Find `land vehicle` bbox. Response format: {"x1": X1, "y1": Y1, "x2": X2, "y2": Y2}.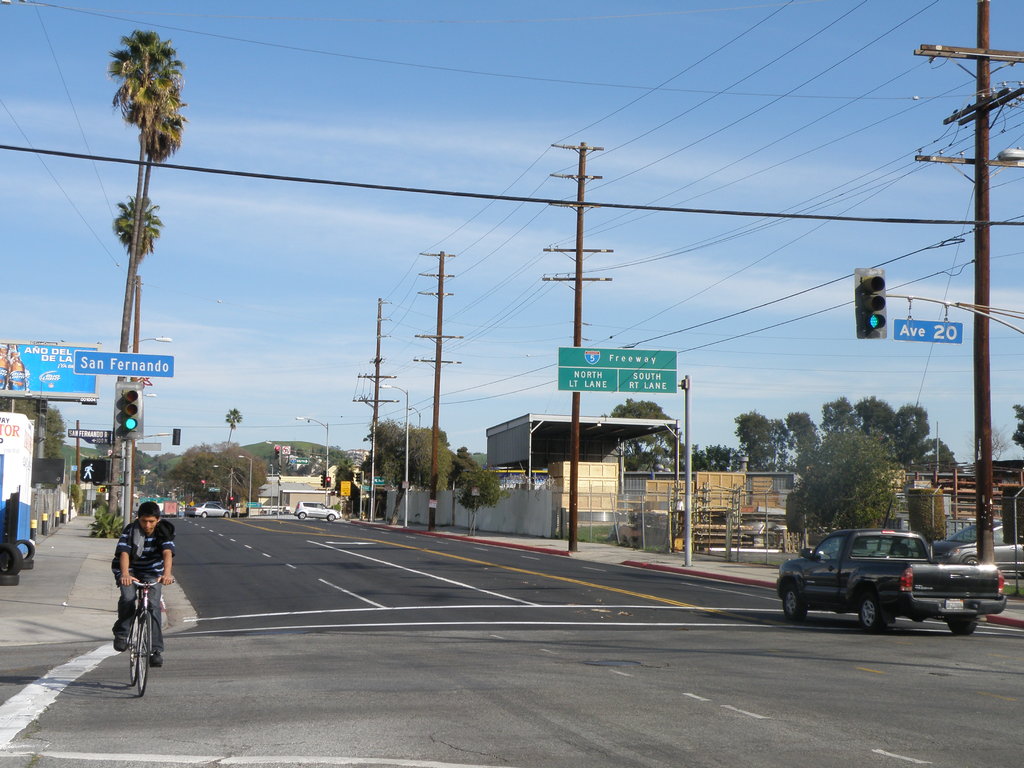
{"x1": 122, "y1": 582, "x2": 172, "y2": 698}.
